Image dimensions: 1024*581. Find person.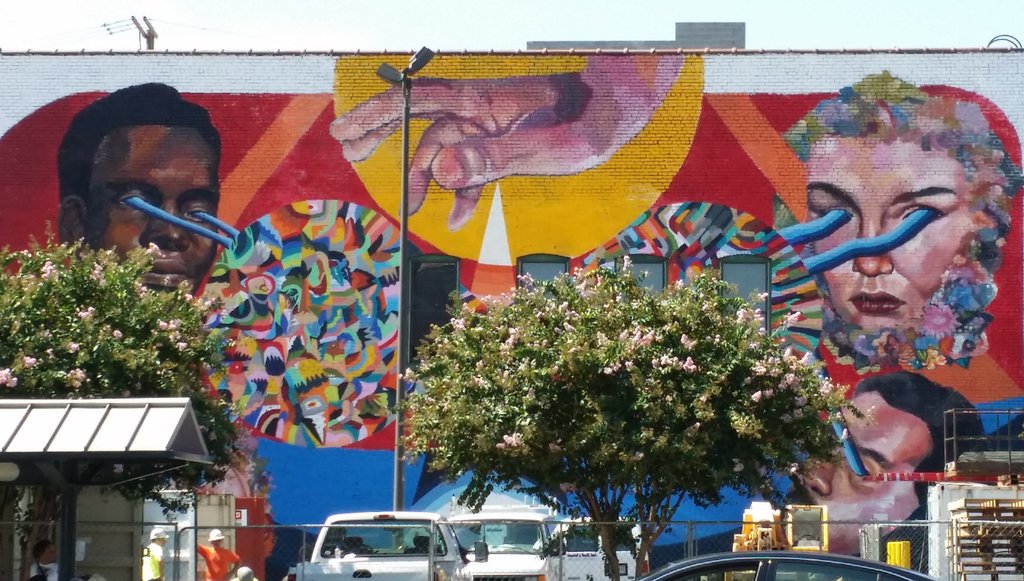
(50, 79, 214, 310).
